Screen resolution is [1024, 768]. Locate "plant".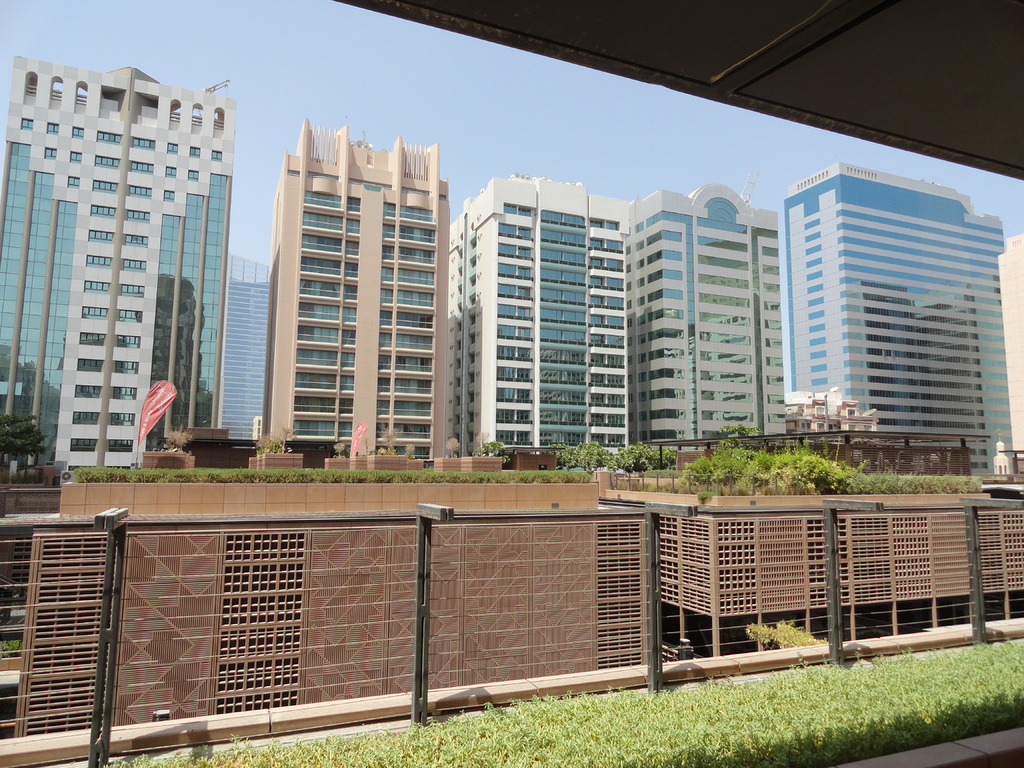
[72, 468, 588, 486].
